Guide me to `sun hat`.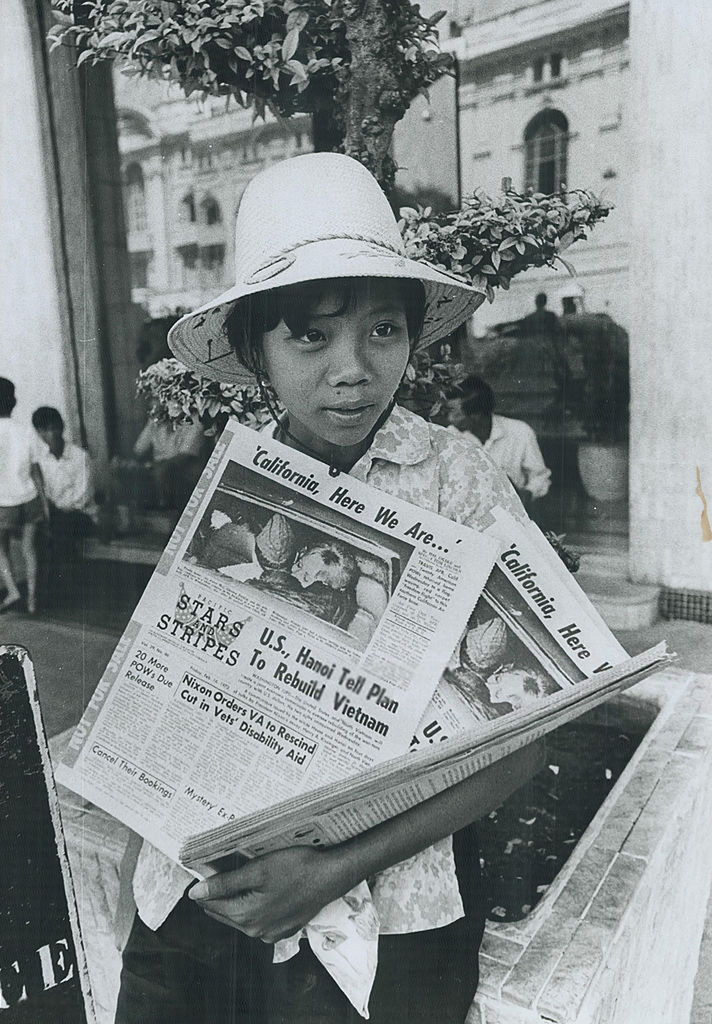
Guidance: <box>464,611,504,676</box>.
